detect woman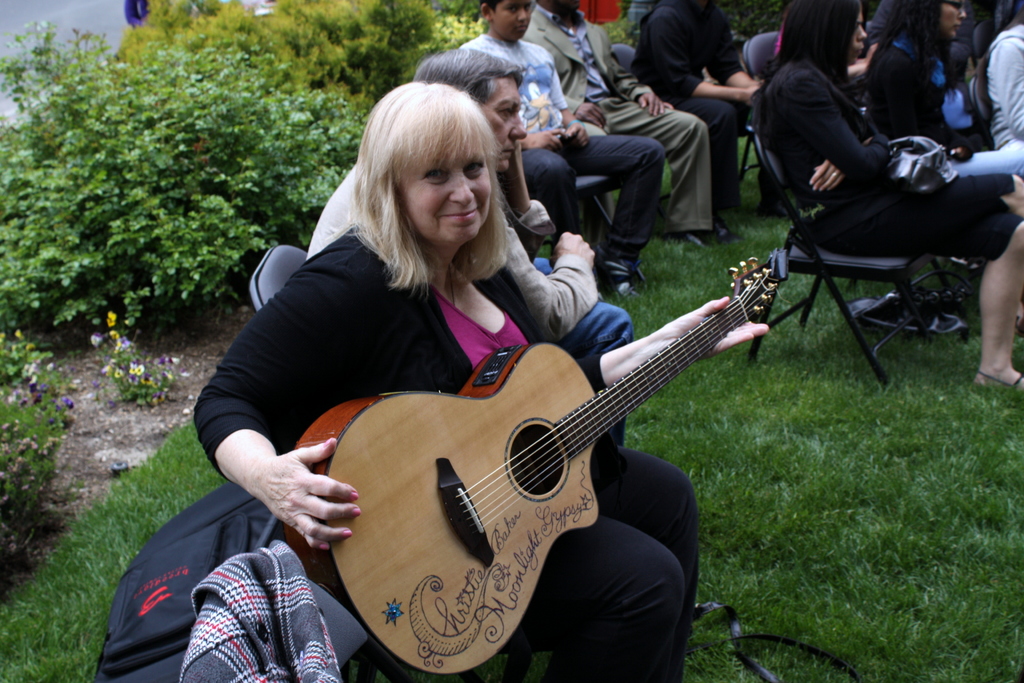
bbox=(745, 0, 1023, 393)
